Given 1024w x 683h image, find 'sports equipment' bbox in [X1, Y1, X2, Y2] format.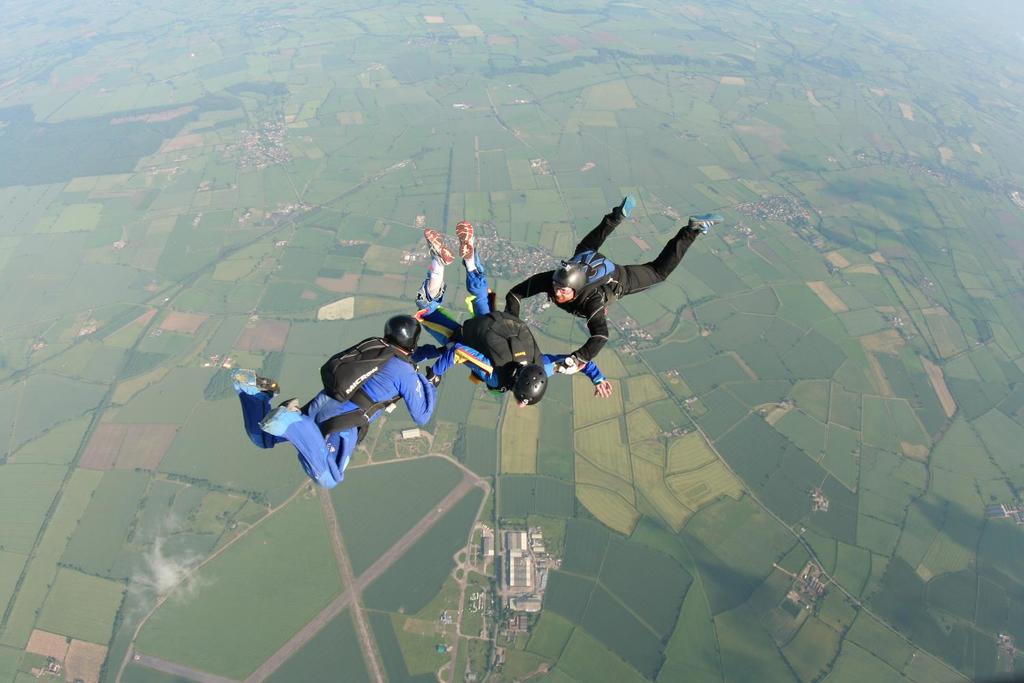
[231, 370, 283, 397].
